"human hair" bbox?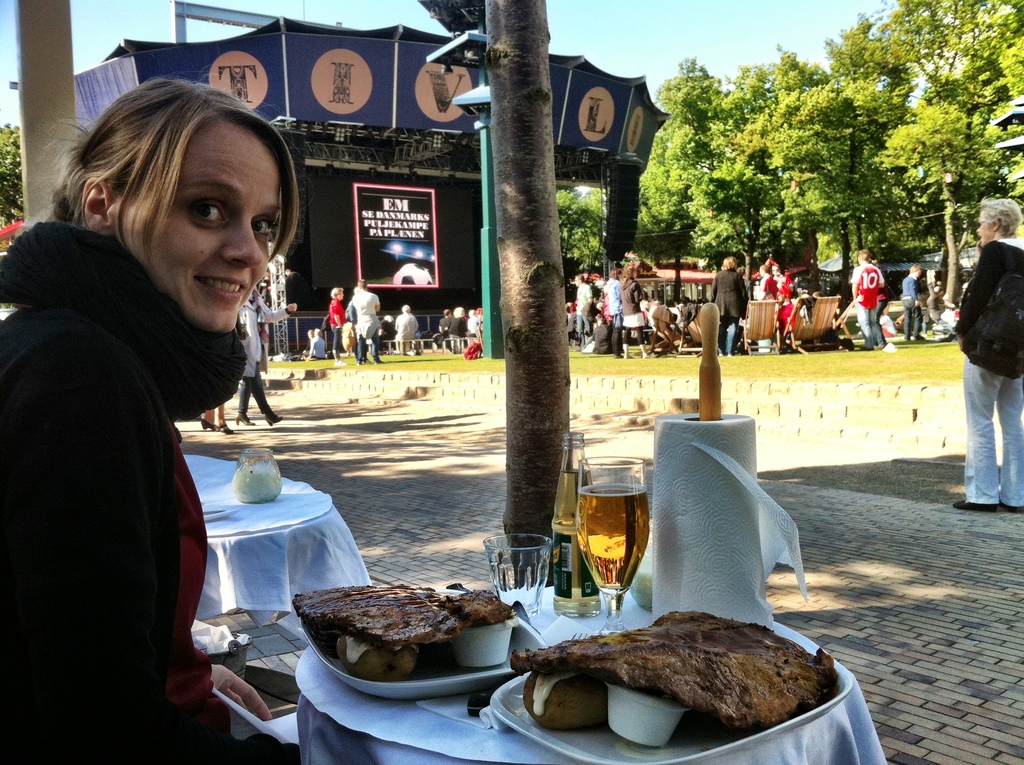
466,308,476,317
